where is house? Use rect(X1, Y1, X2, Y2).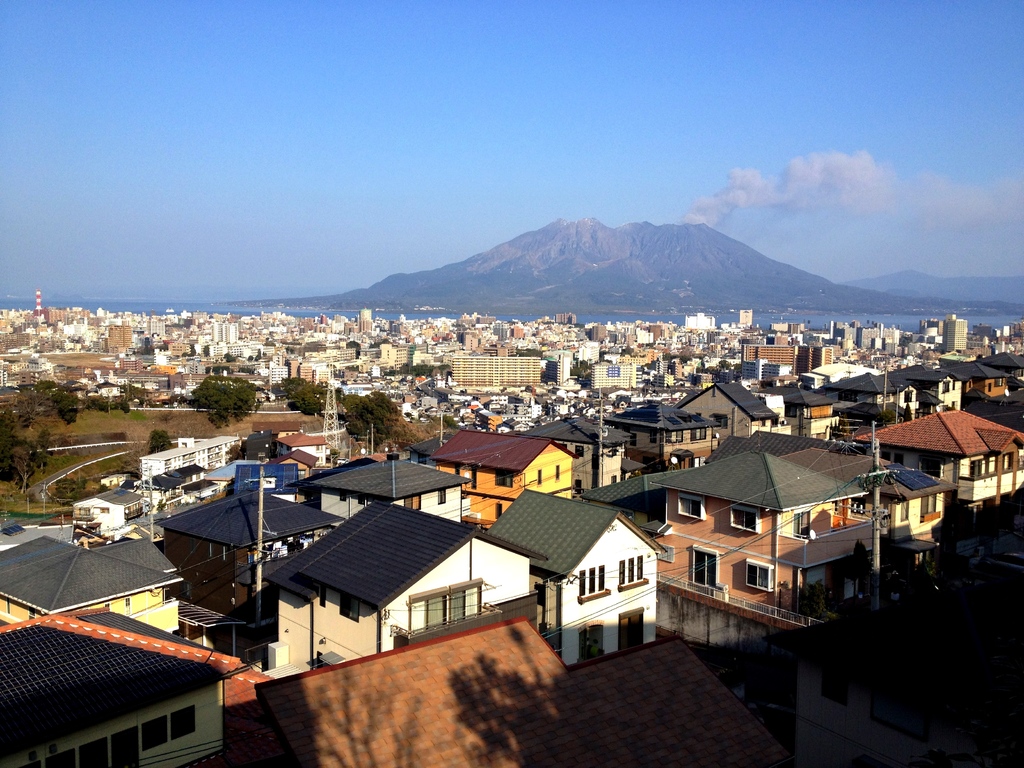
rect(64, 482, 157, 540).
